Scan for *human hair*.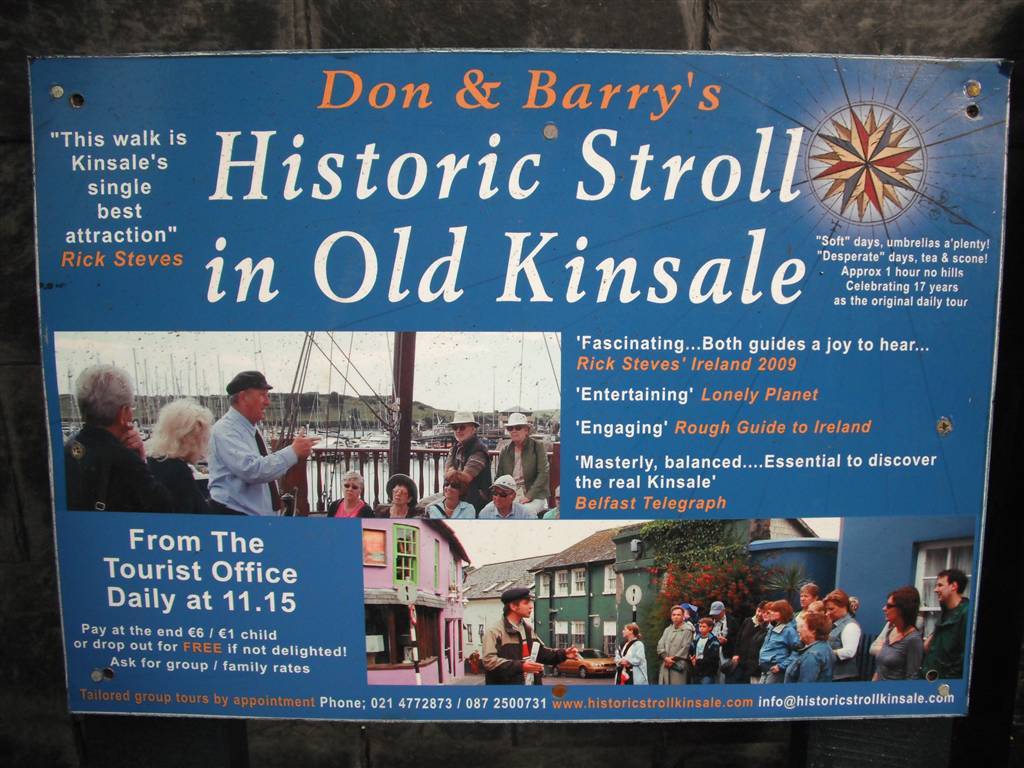
Scan result: rect(443, 468, 471, 499).
